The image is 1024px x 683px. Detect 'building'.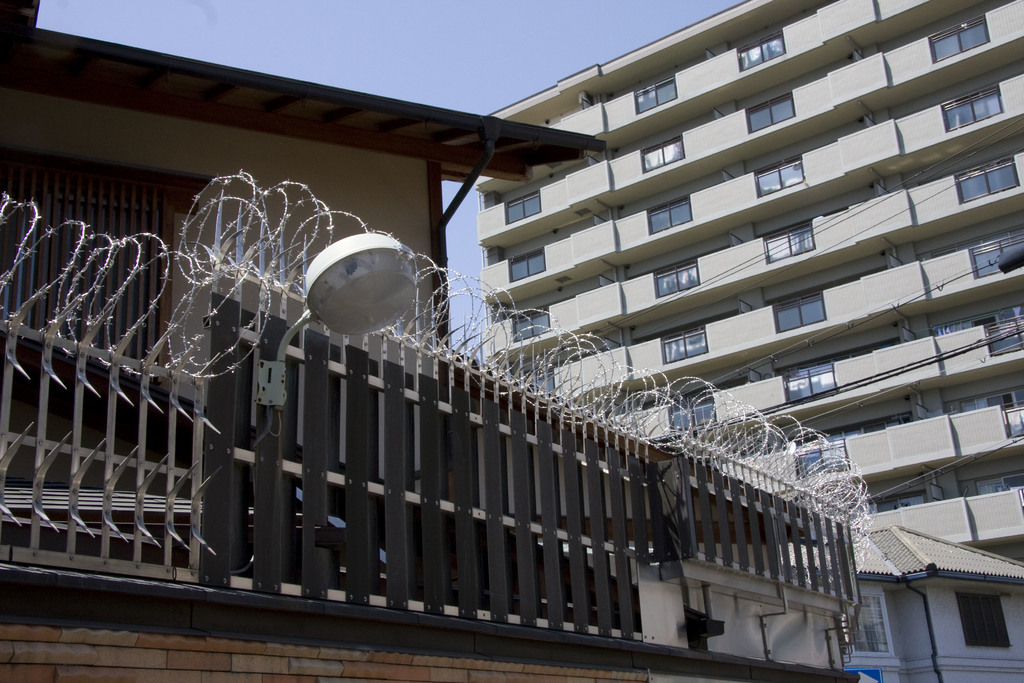
Detection: crop(470, 0, 1023, 567).
